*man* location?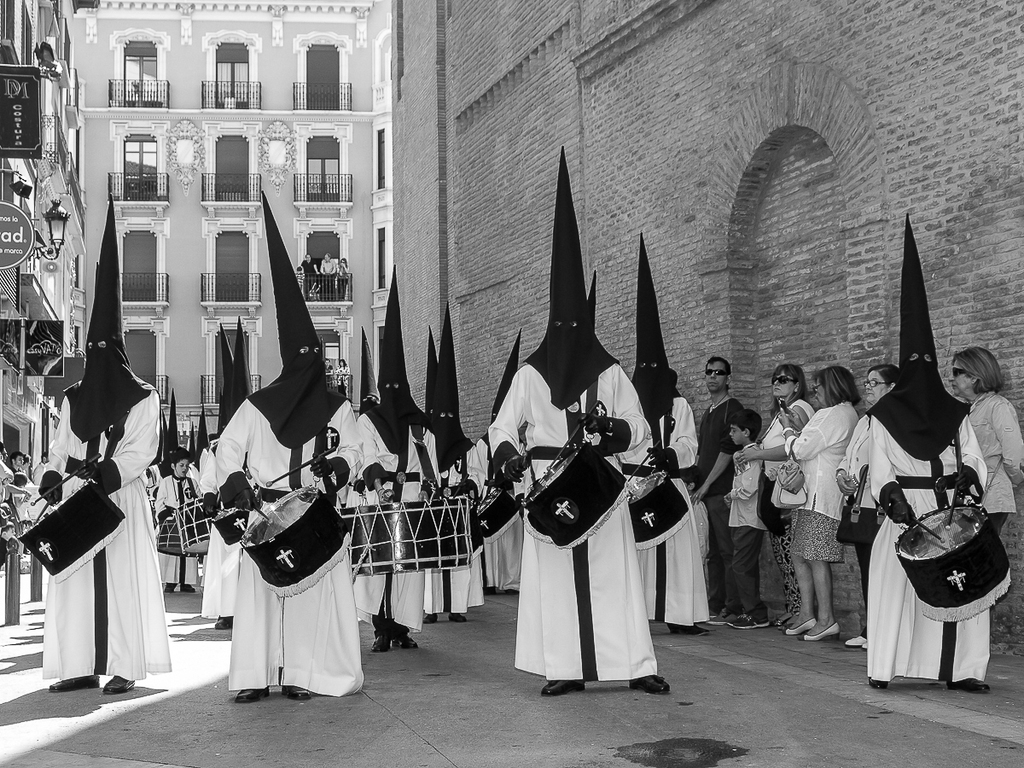
34, 197, 169, 694
